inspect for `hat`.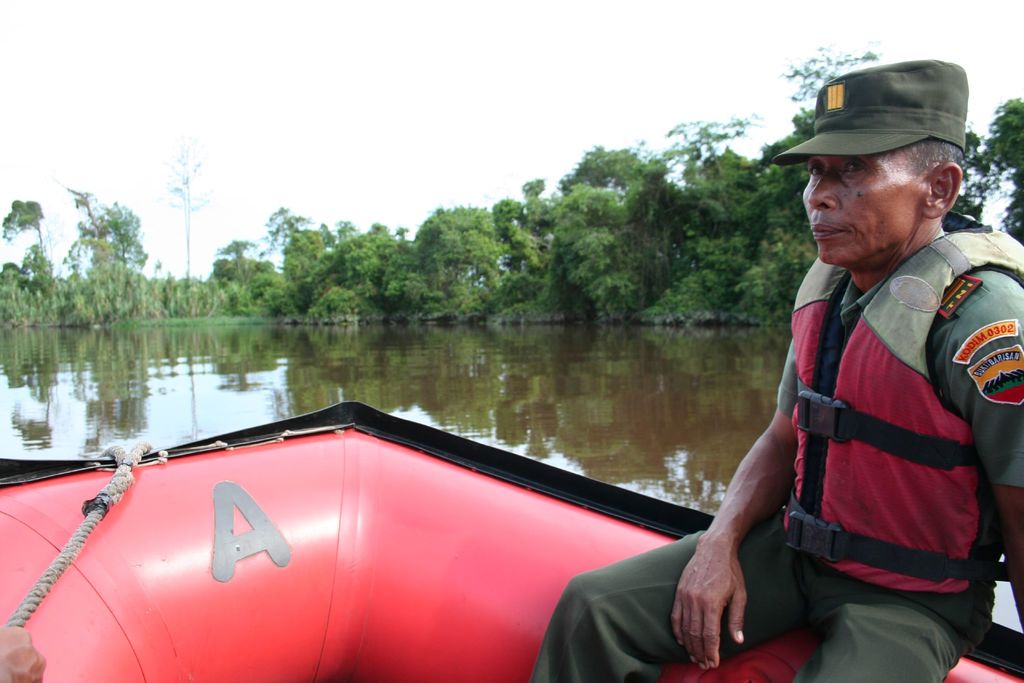
Inspection: rect(762, 57, 964, 163).
